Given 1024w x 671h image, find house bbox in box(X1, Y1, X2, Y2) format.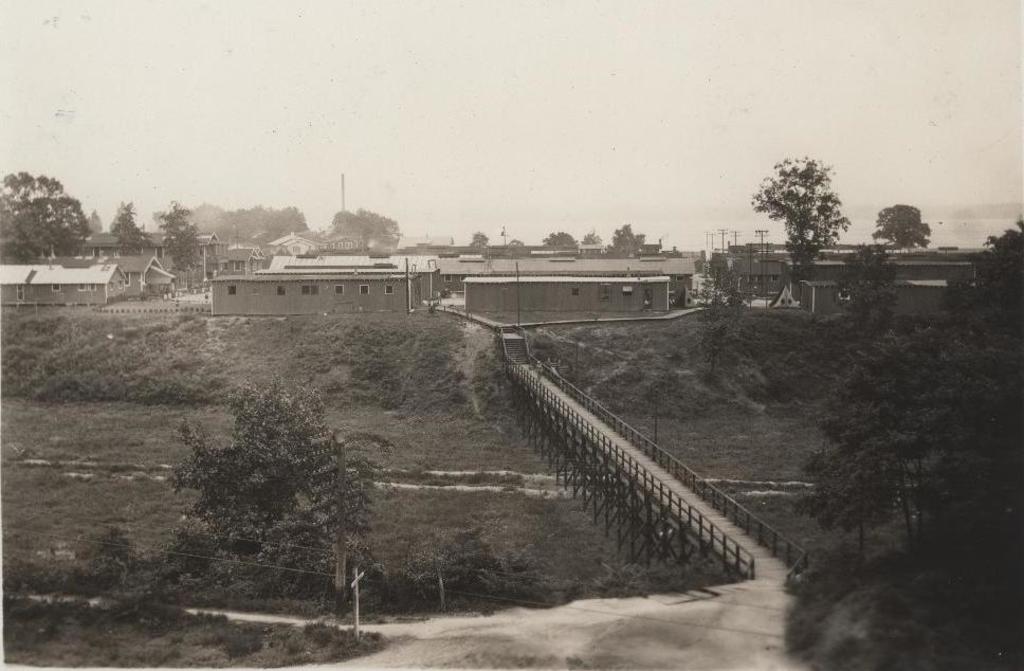
box(718, 249, 948, 307).
